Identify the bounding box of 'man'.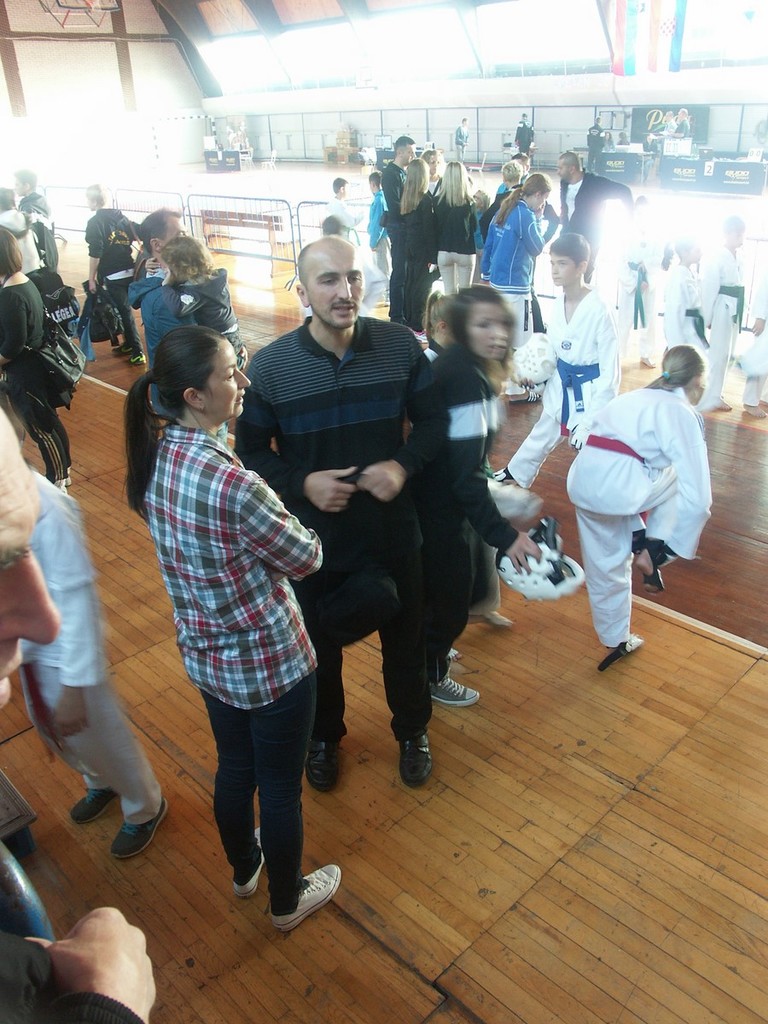
bbox=(585, 114, 608, 174).
